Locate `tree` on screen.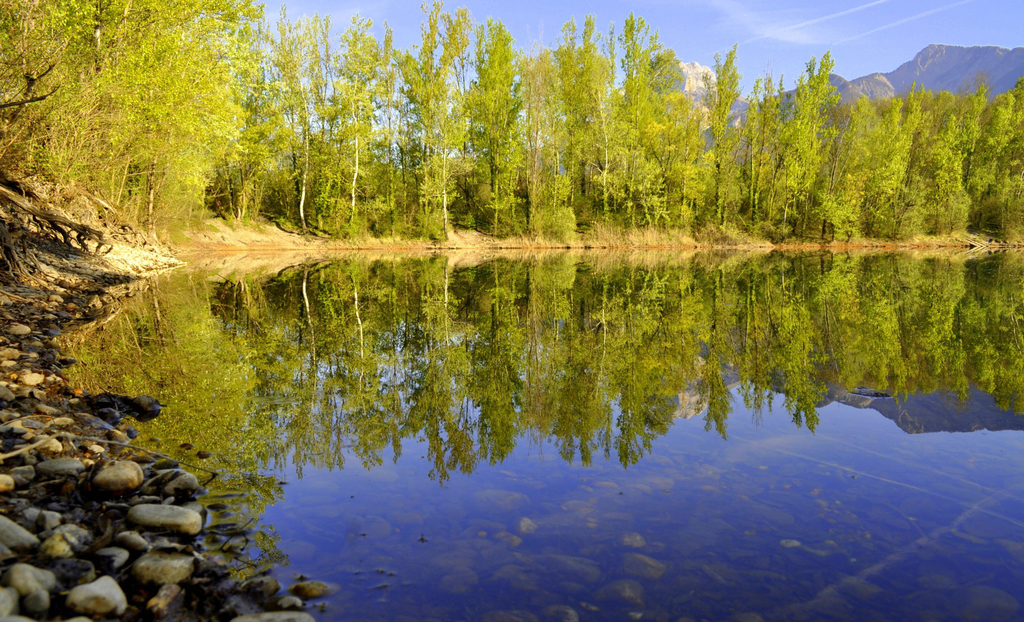
On screen at pyautogui.locateOnScreen(578, 9, 706, 231).
